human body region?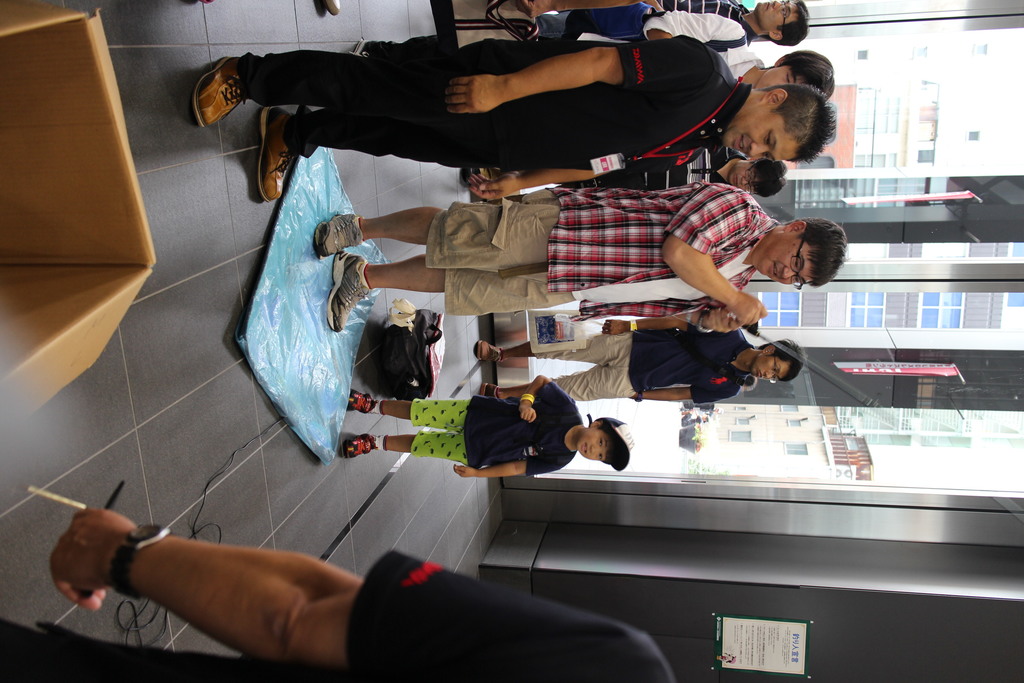
l=548, t=147, r=788, b=188
